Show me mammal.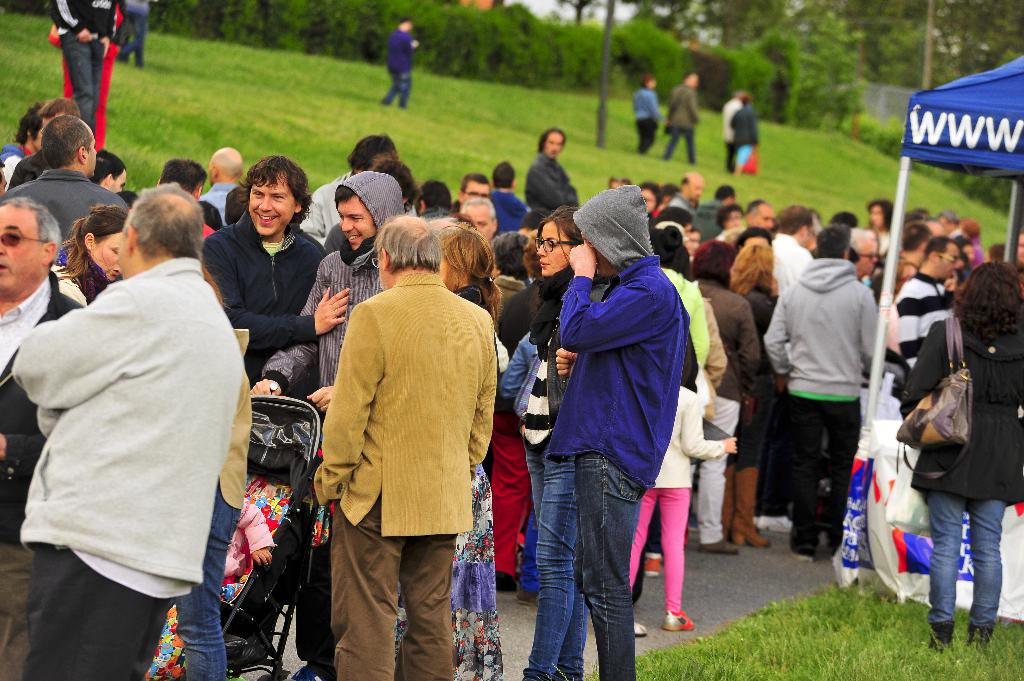
mammal is here: x1=301, y1=221, x2=509, y2=639.
